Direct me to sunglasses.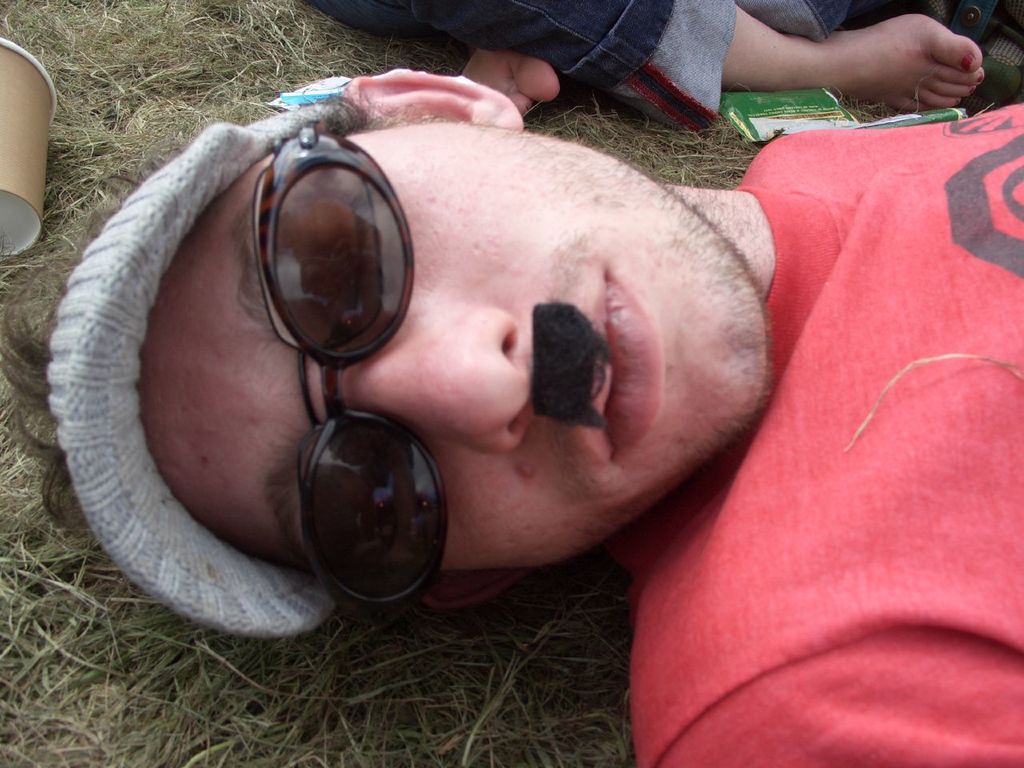
Direction: <region>250, 117, 447, 631</region>.
